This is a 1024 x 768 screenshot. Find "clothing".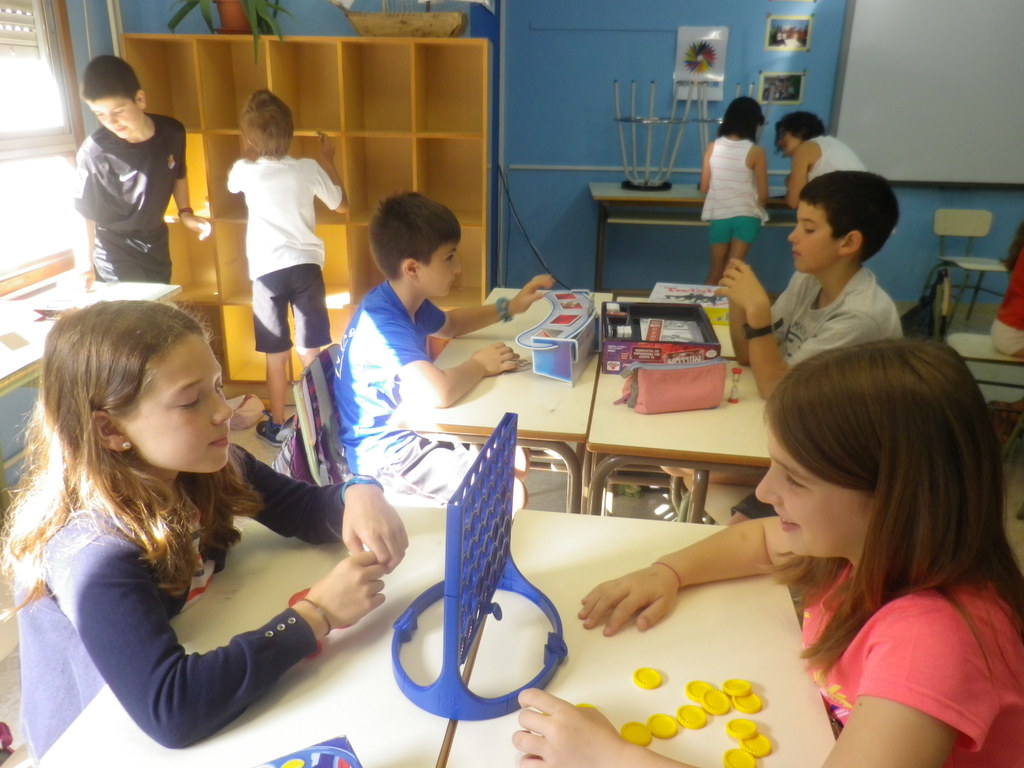
Bounding box: <box>768,259,912,365</box>.
